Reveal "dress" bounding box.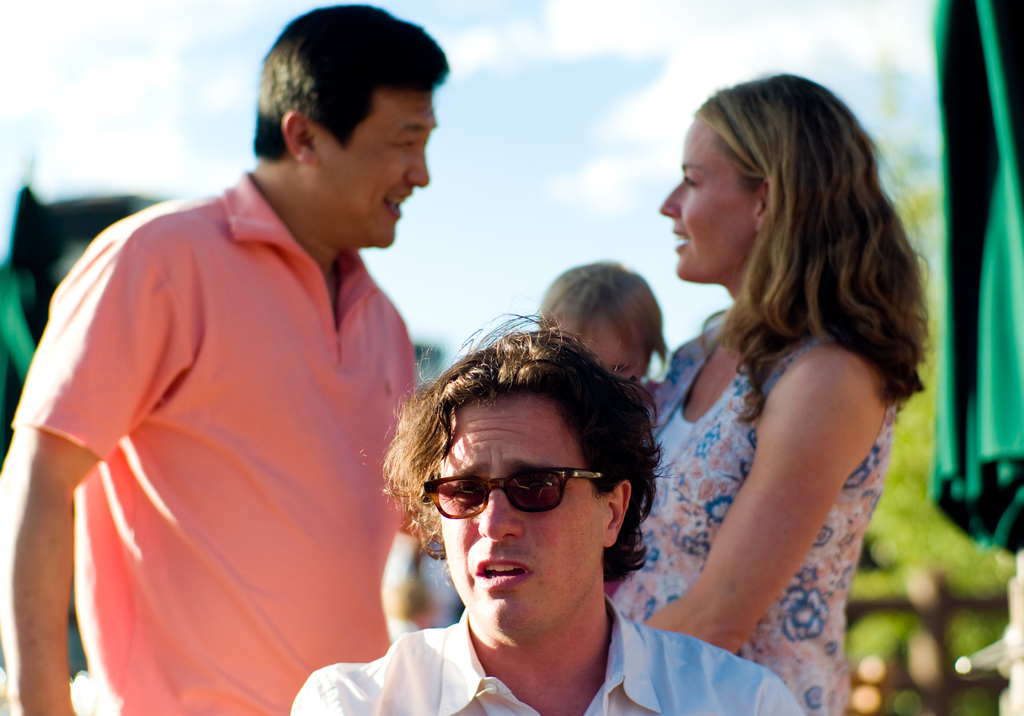
Revealed: (left=41, top=170, right=419, bottom=706).
